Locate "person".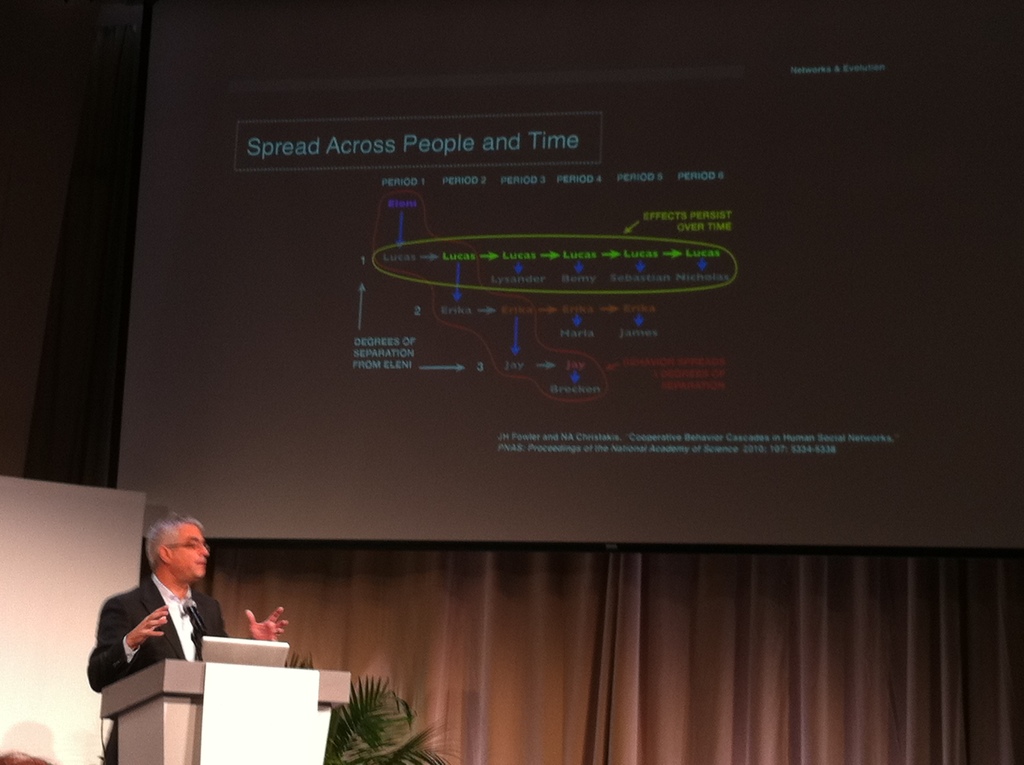
Bounding box: bbox(88, 511, 289, 761).
